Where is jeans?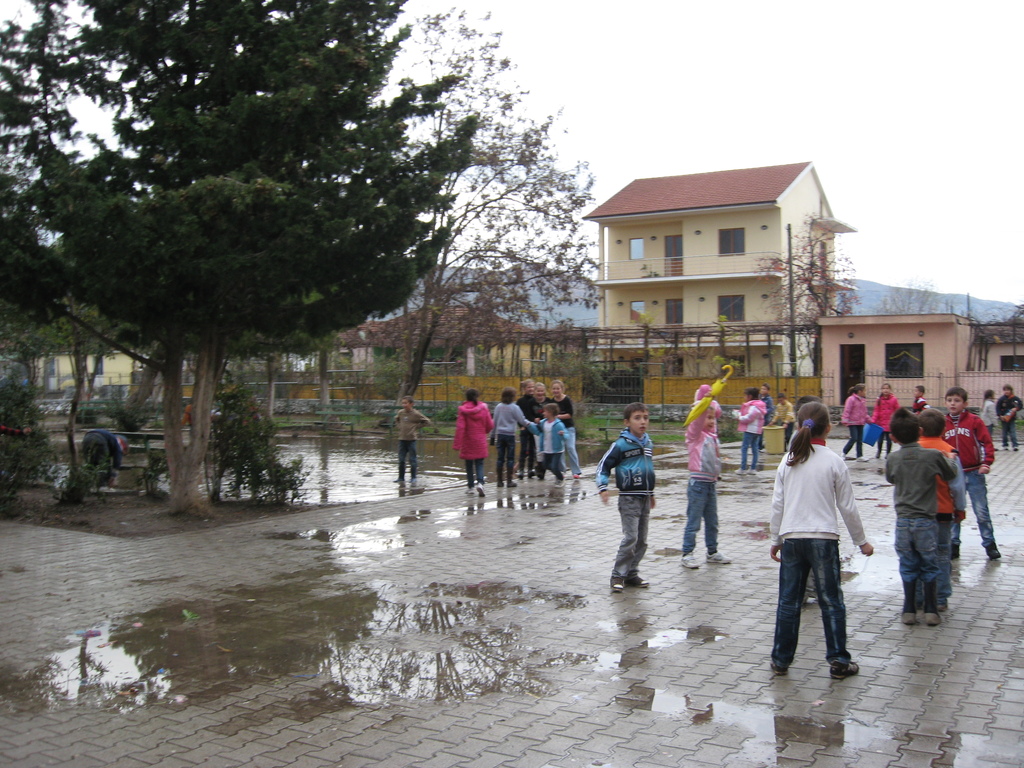
685:481:719:554.
